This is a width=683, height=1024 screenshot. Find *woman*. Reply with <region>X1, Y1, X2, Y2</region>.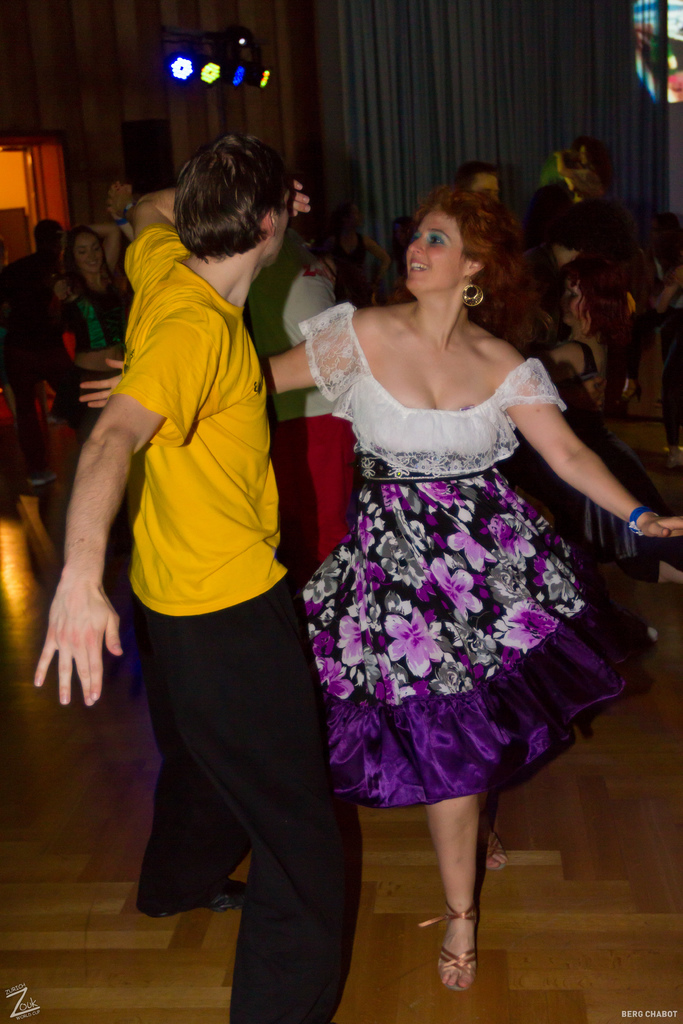
<region>73, 177, 682, 1000</region>.
